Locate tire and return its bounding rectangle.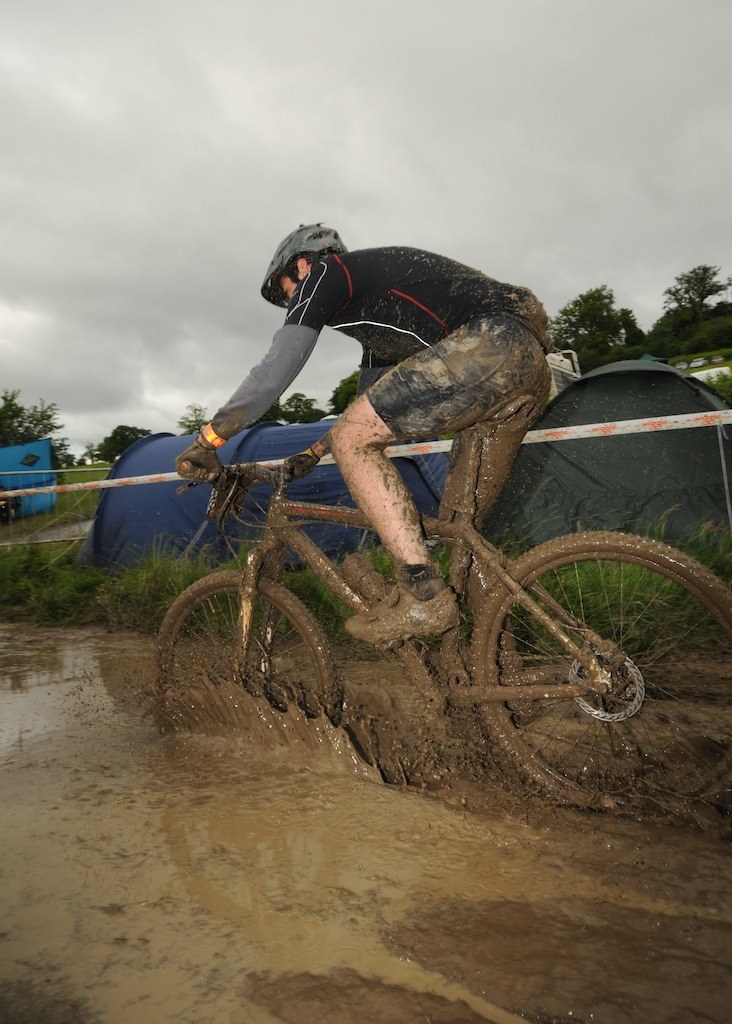
(147,572,346,744).
